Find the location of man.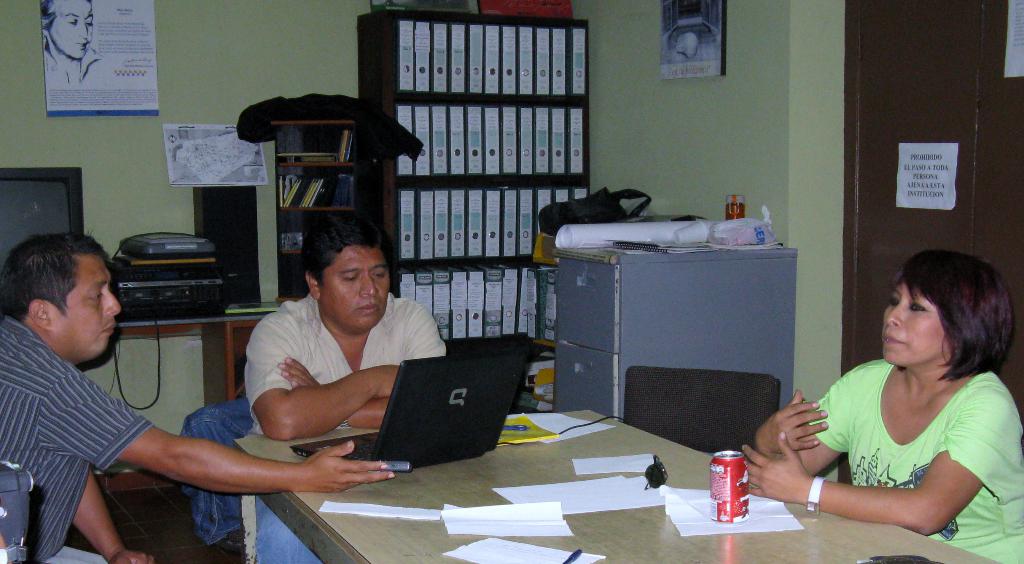
Location: (left=259, top=228, right=449, bottom=563).
